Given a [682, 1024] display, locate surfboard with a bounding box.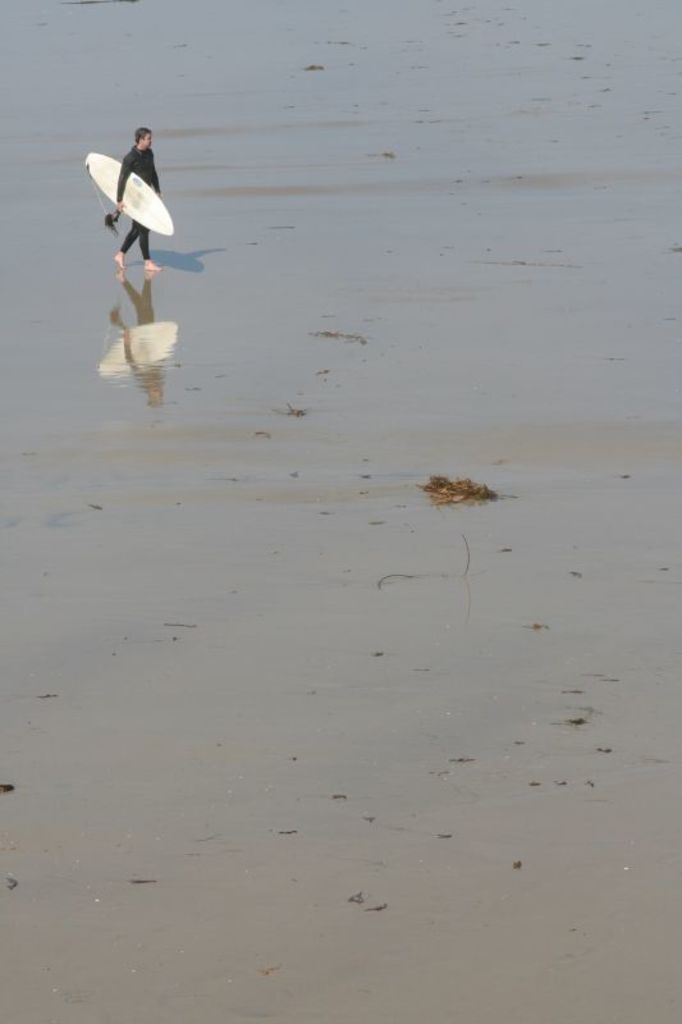
Located: 82, 155, 180, 232.
